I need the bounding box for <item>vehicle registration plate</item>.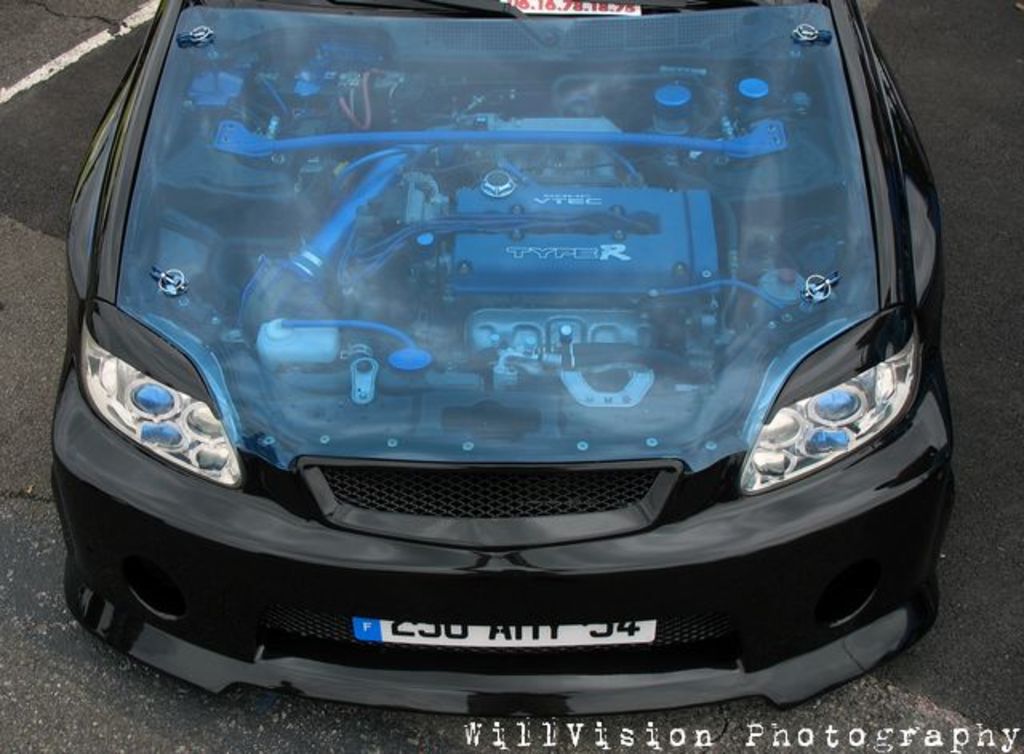
Here it is: (left=352, top=618, right=656, bottom=653).
